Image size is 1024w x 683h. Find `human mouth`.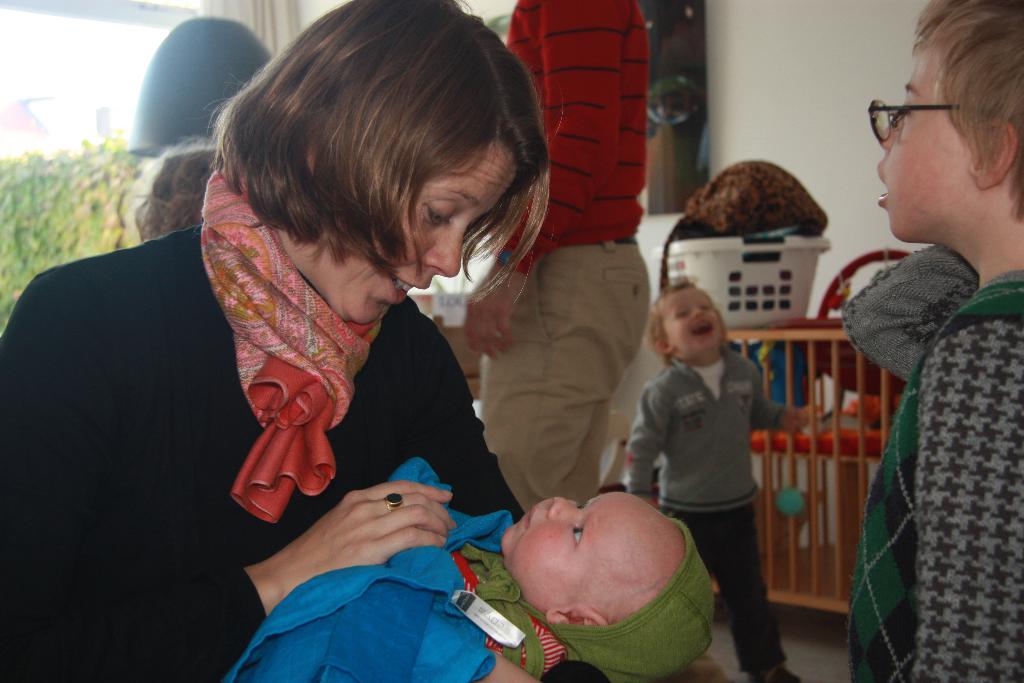
<bbox>522, 504, 533, 532</bbox>.
